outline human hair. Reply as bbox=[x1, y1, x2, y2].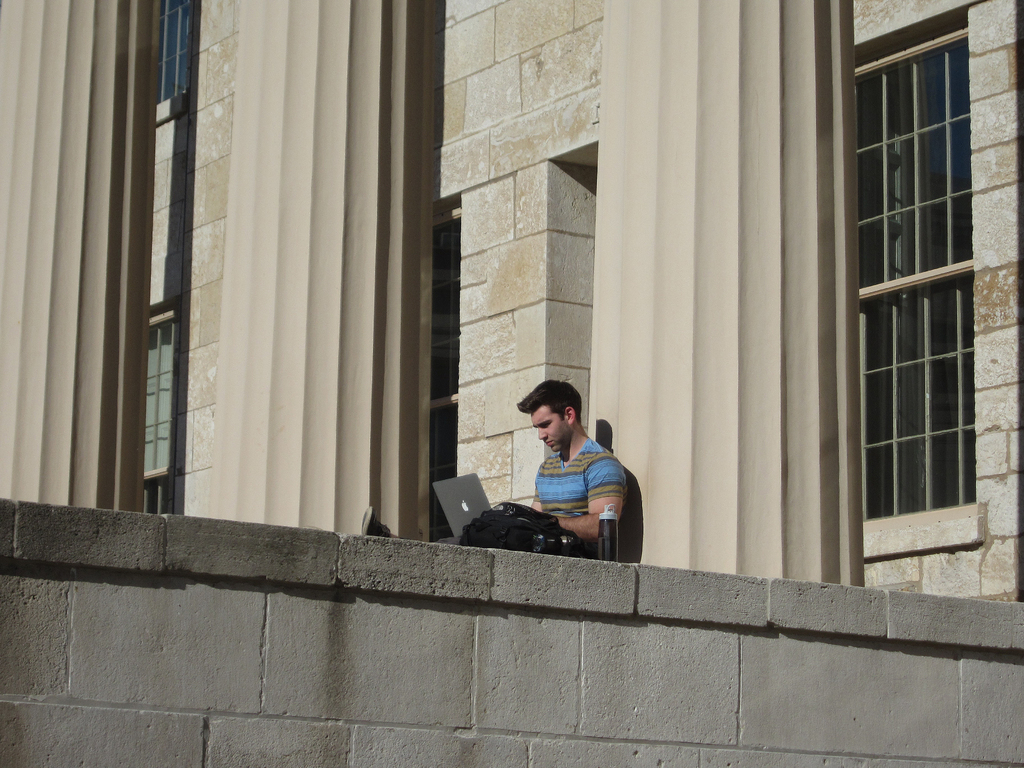
bbox=[509, 374, 586, 420].
